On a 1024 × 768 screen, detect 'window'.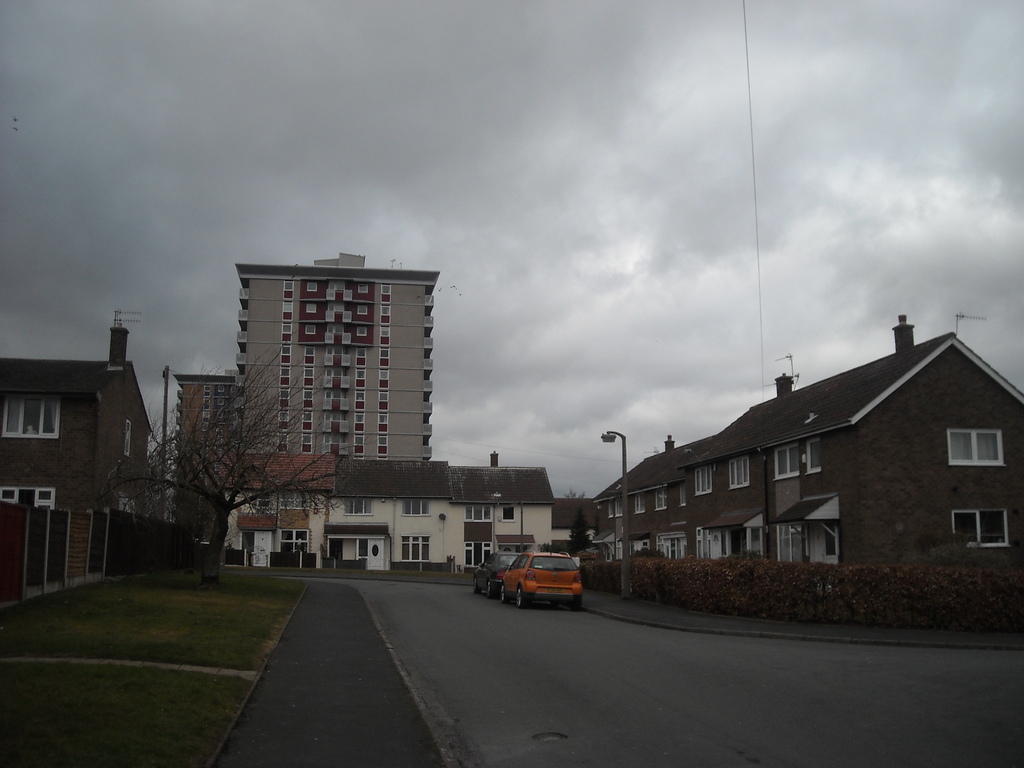
detection(0, 478, 55, 513).
